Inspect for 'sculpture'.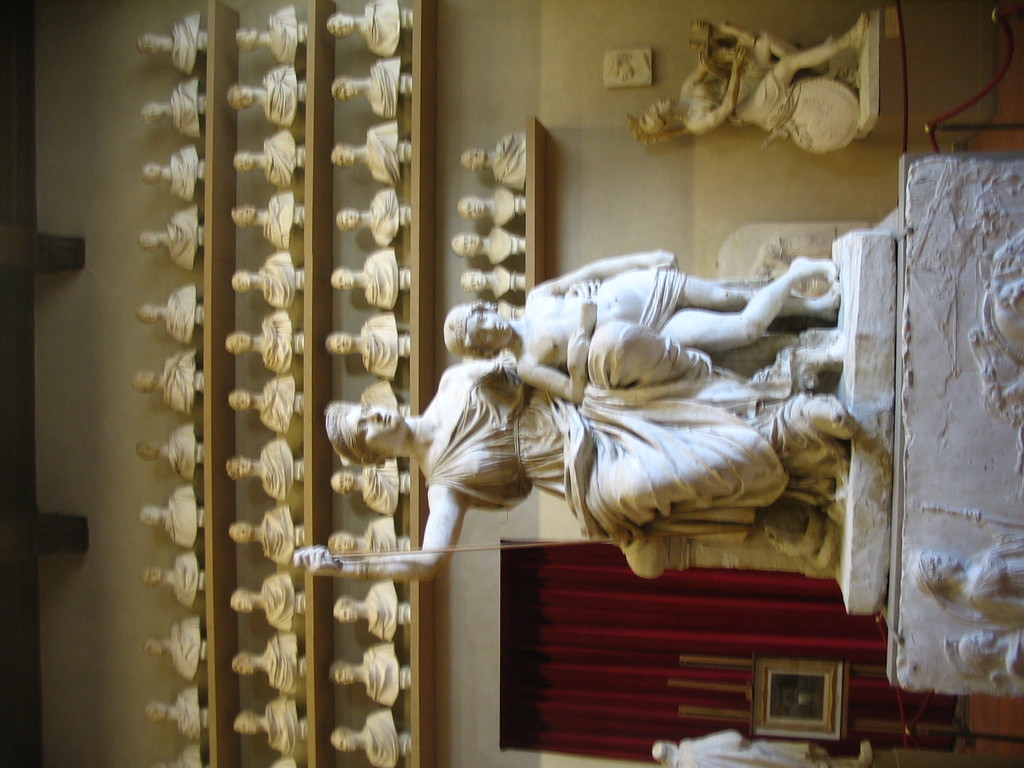
Inspection: [147,76,217,143].
